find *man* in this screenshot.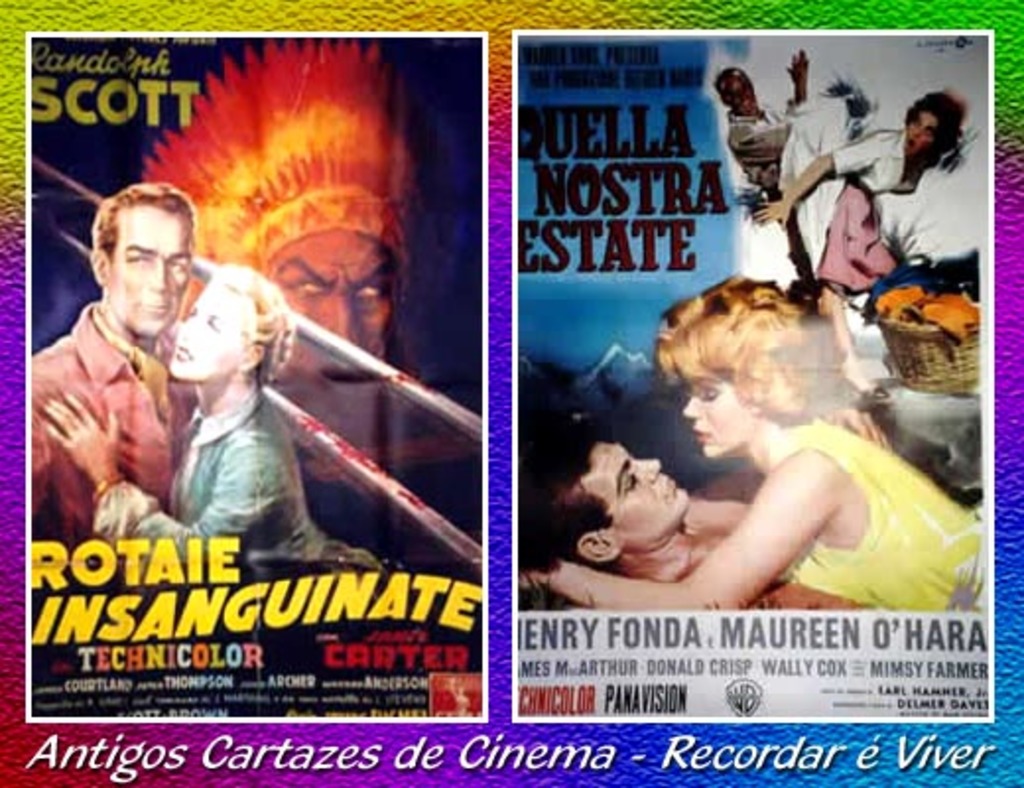
The bounding box for *man* is (715,47,809,303).
